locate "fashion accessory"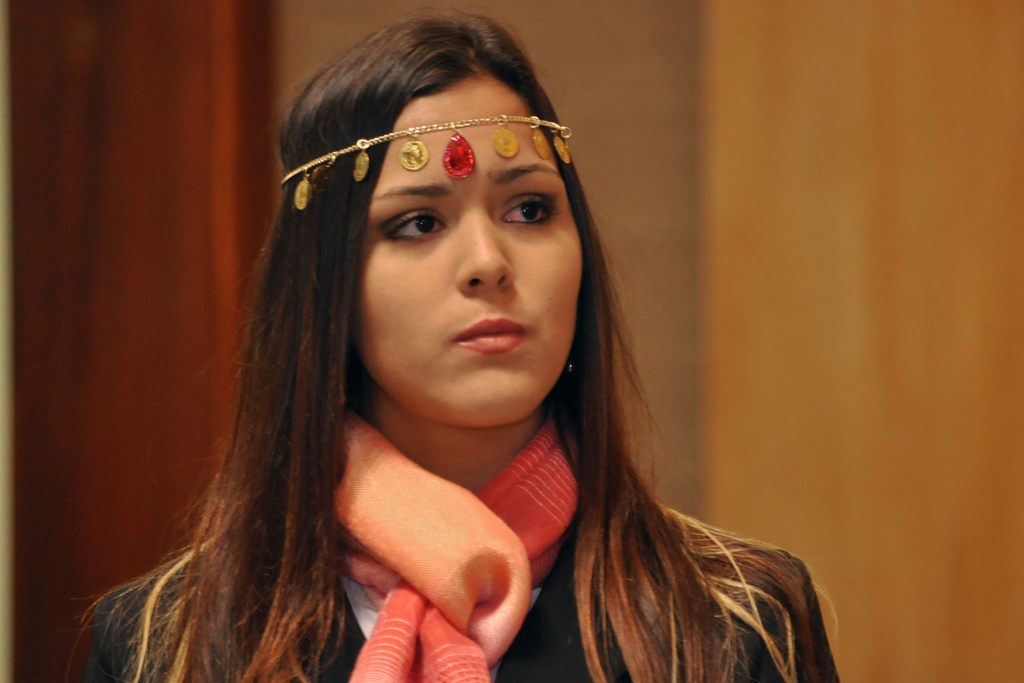
Rect(279, 108, 577, 218)
